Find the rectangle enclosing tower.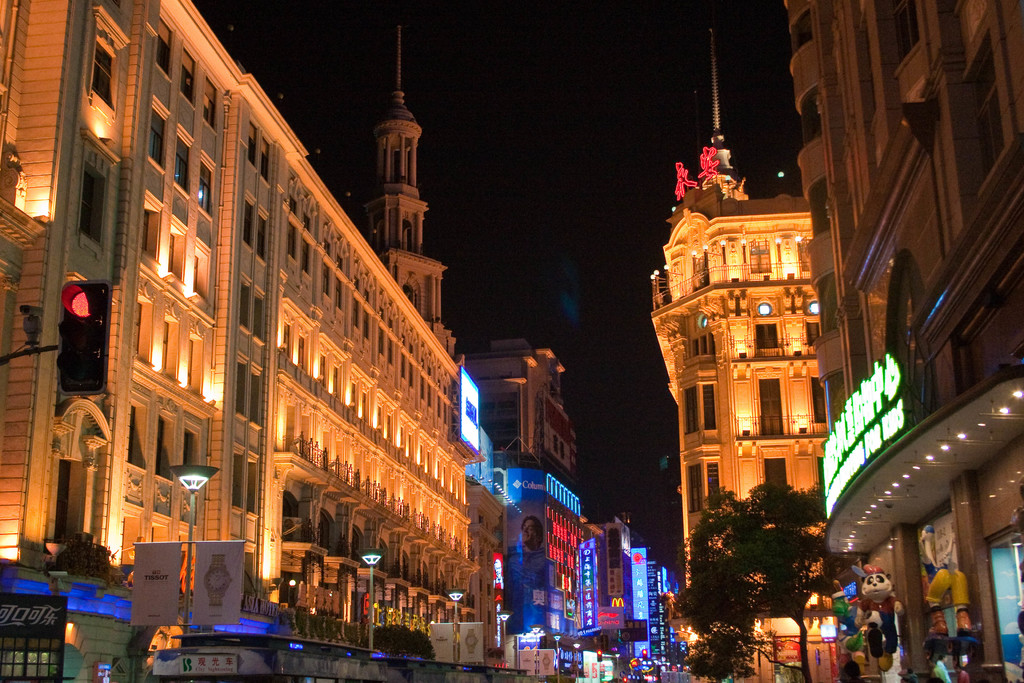
pyautogui.locateOnScreen(653, 122, 847, 677).
